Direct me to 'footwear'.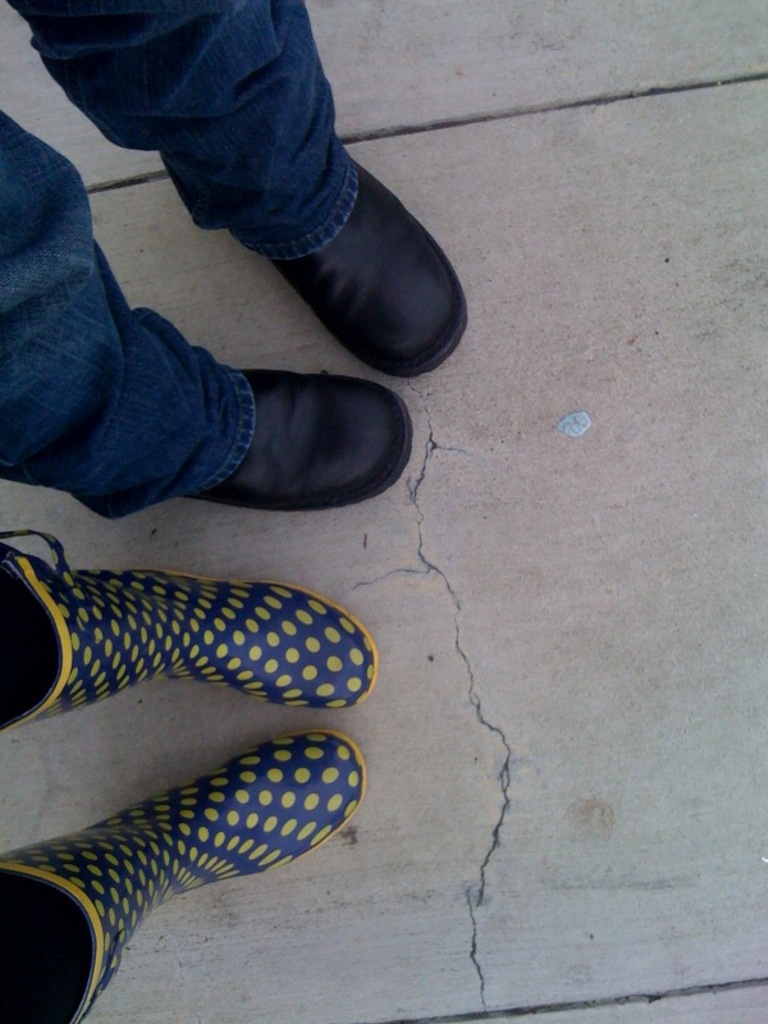
Direction: crop(174, 340, 407, 526).
